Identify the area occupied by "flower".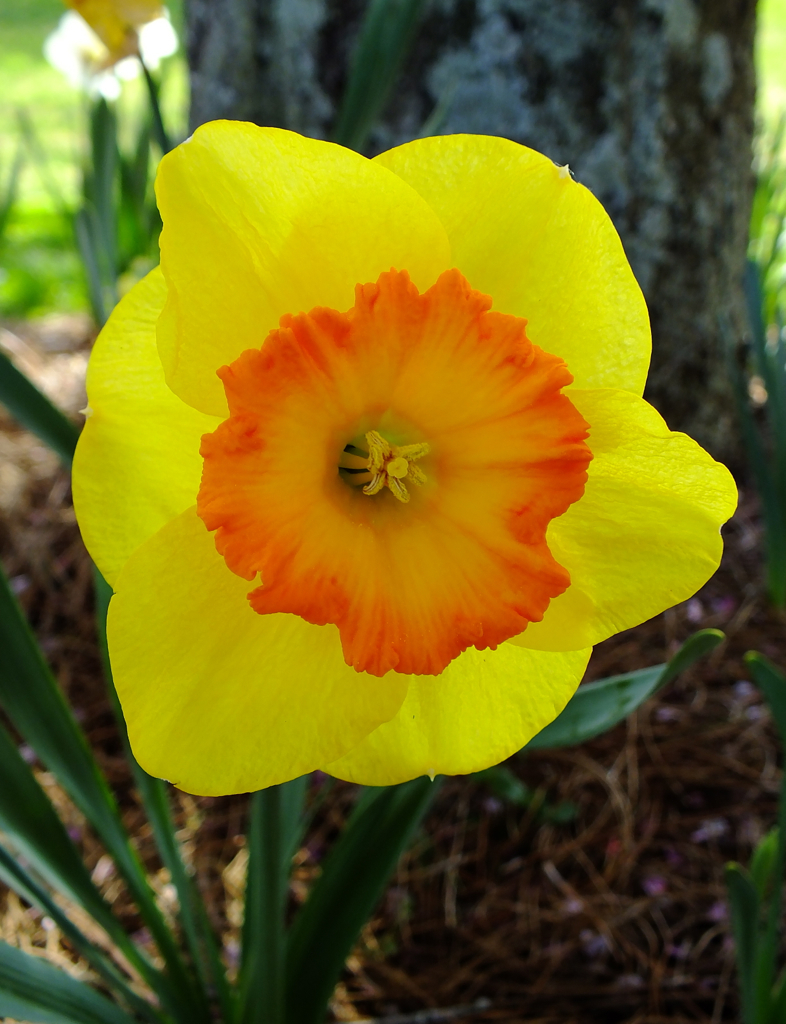
Area: [54,0,174,66].
